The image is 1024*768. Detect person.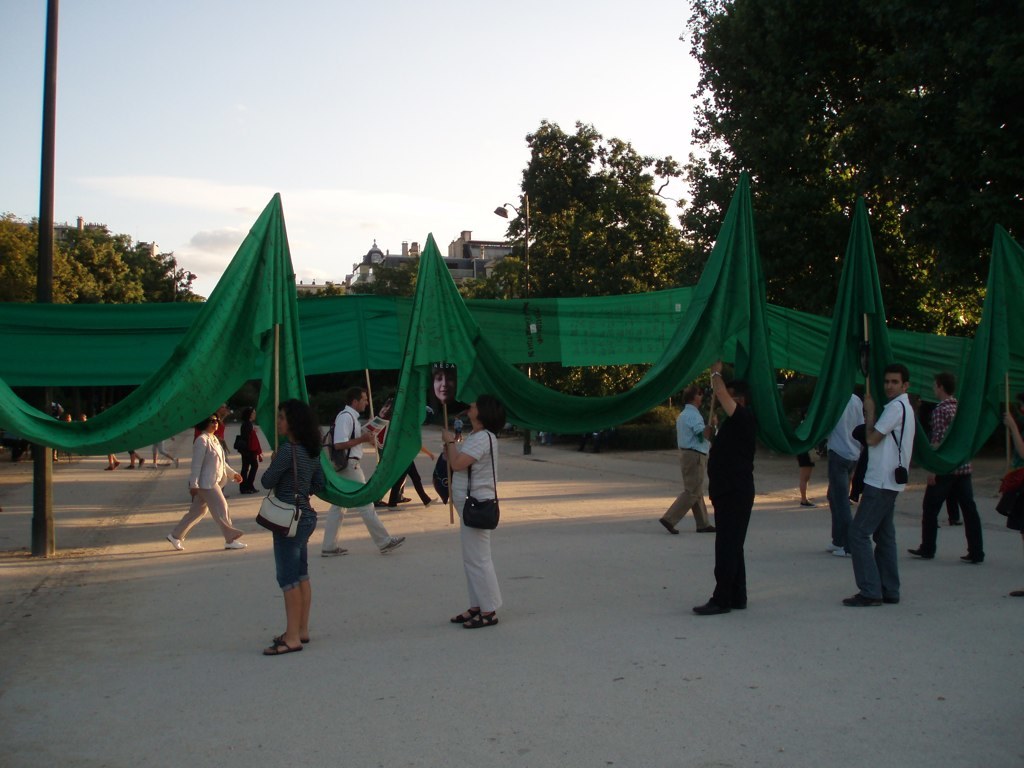
Detection: <bbox>252, 400, 311, 655</bbox>.
